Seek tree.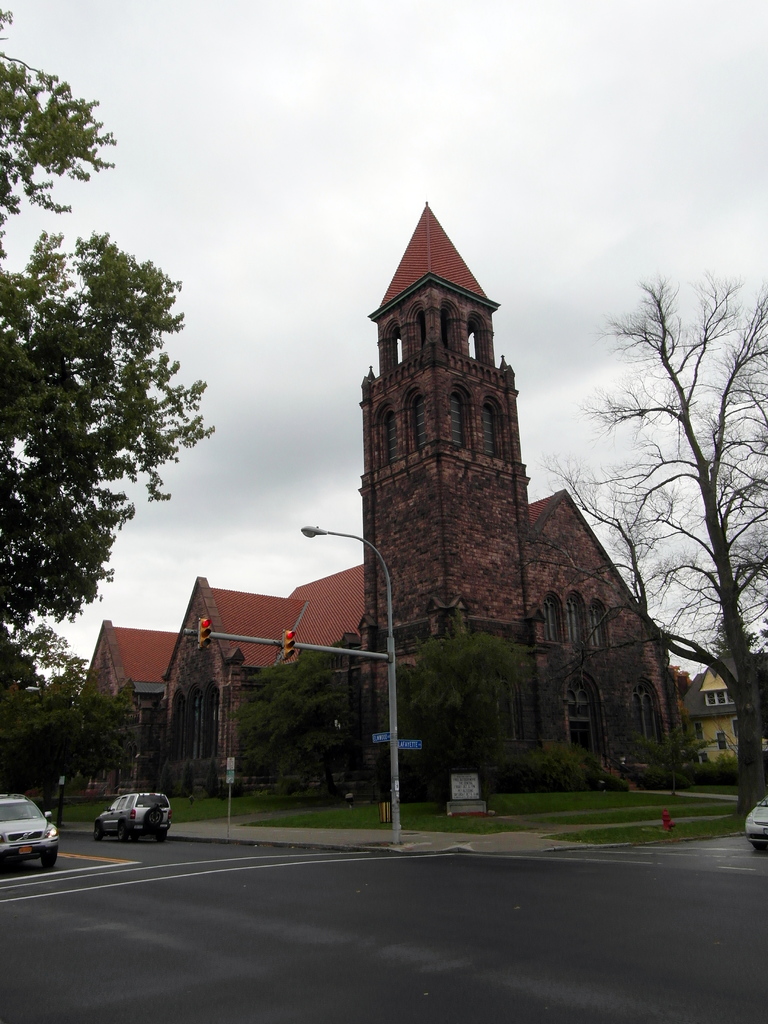
228, 646, 374, 802.
